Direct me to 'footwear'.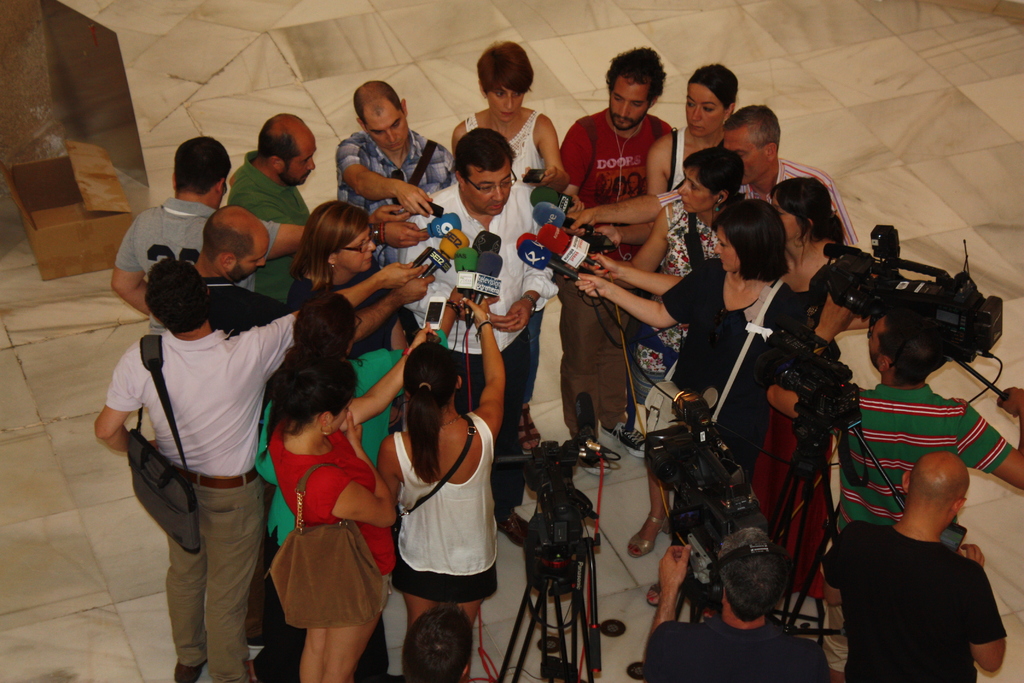
Direction: {"left": 173, "top": 659, "right": 208, "bottom": 682}.
